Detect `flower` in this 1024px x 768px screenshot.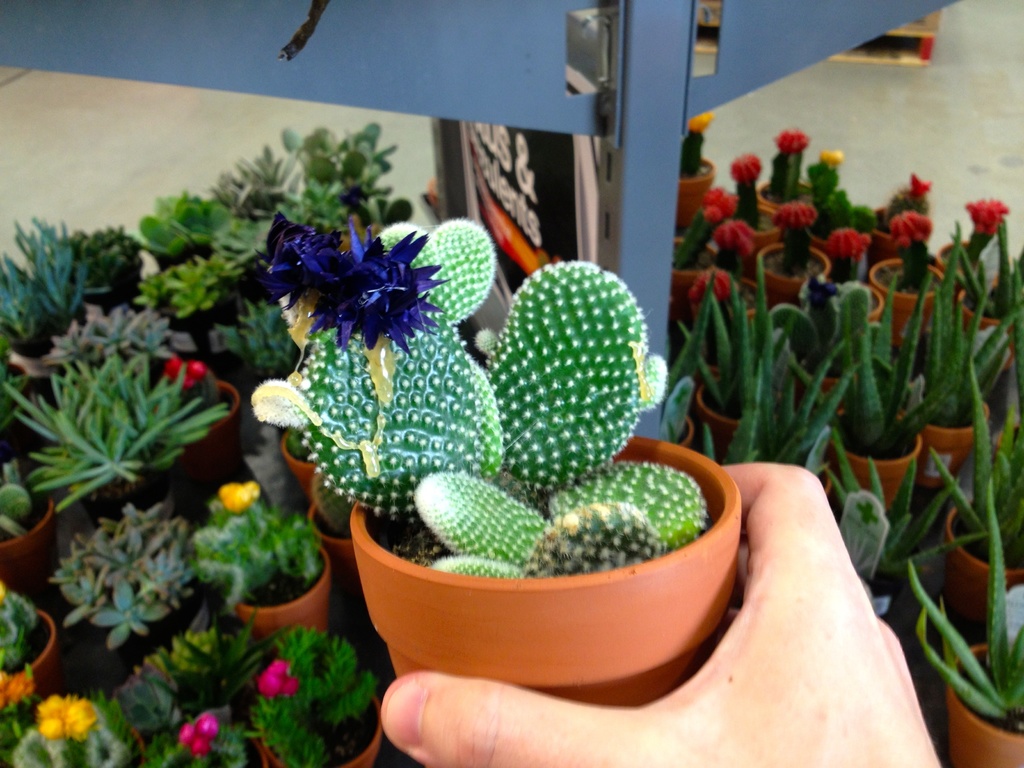
Detection: x1=819, y1=144, x2=844, y2=170.
